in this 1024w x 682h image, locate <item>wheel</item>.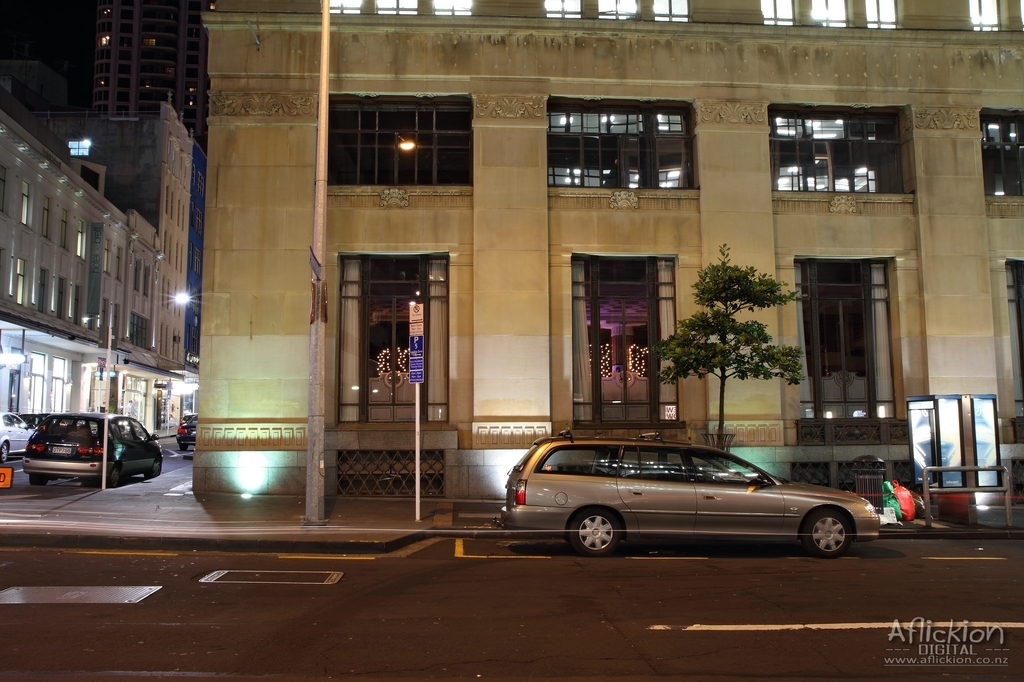
Bounding box: (left=572, top=510, right=641, bottom=567).
